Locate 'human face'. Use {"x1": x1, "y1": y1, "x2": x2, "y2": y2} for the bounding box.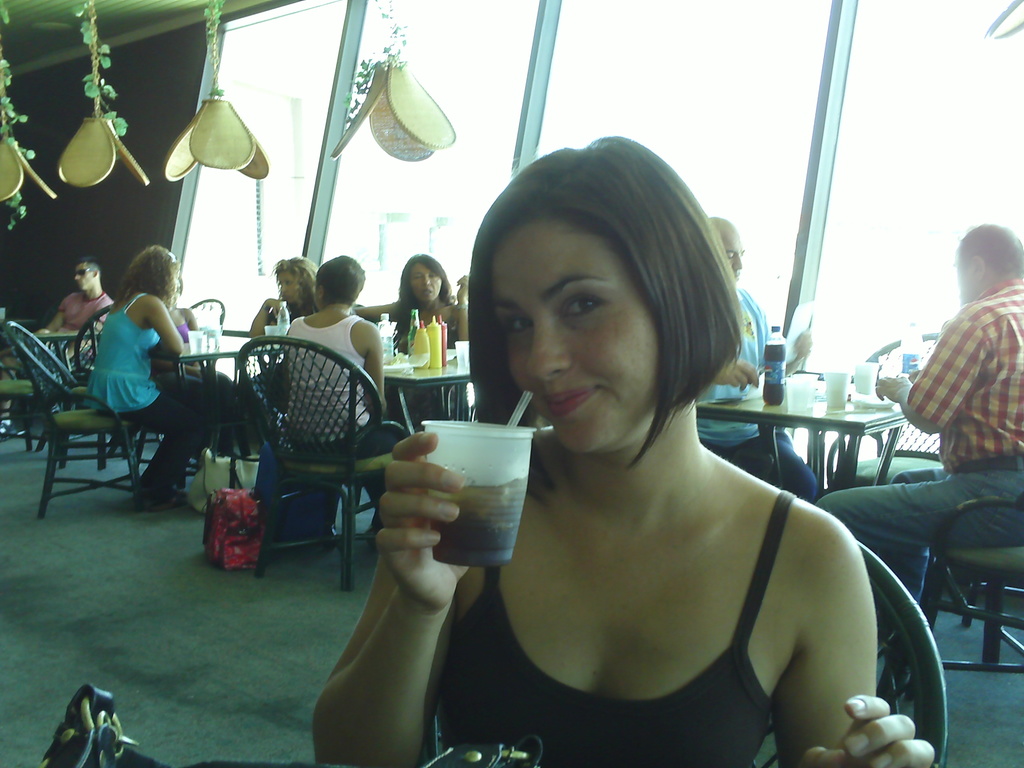
{"x1": 282, "y1": 269, "x2": 298, "y2": 300}.
